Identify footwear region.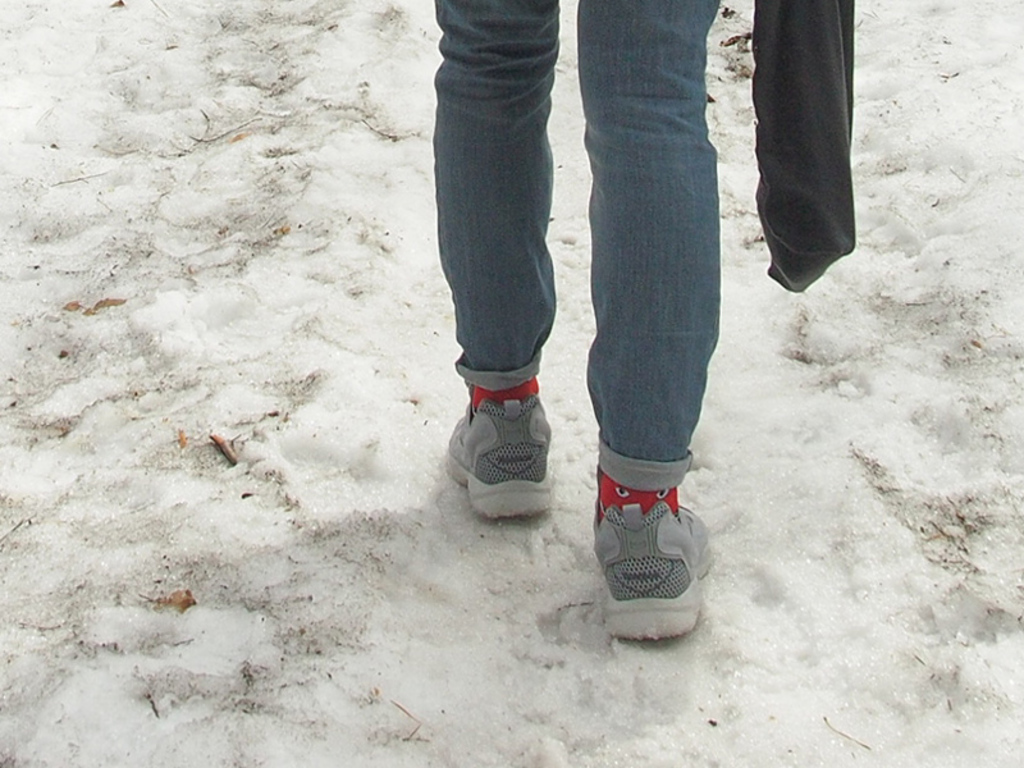
Region: box(443, 394, 557, 522).
